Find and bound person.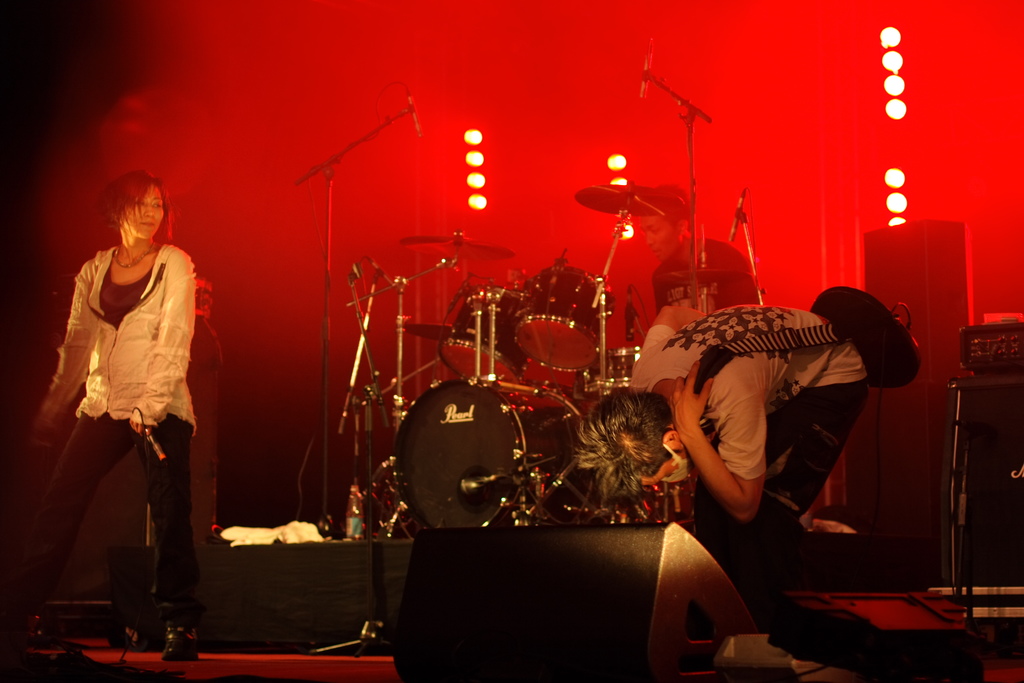
Bound: [x1=643, y1=181, x2=754, y2=315].
